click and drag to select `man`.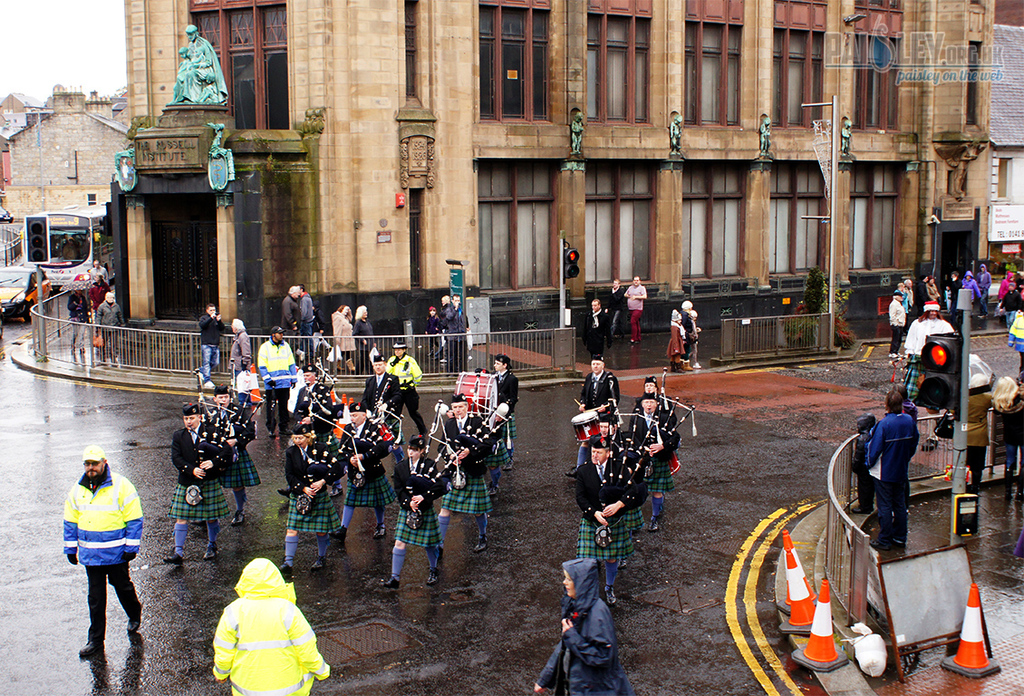
Selection: rect(579, 415, 622, 477).
